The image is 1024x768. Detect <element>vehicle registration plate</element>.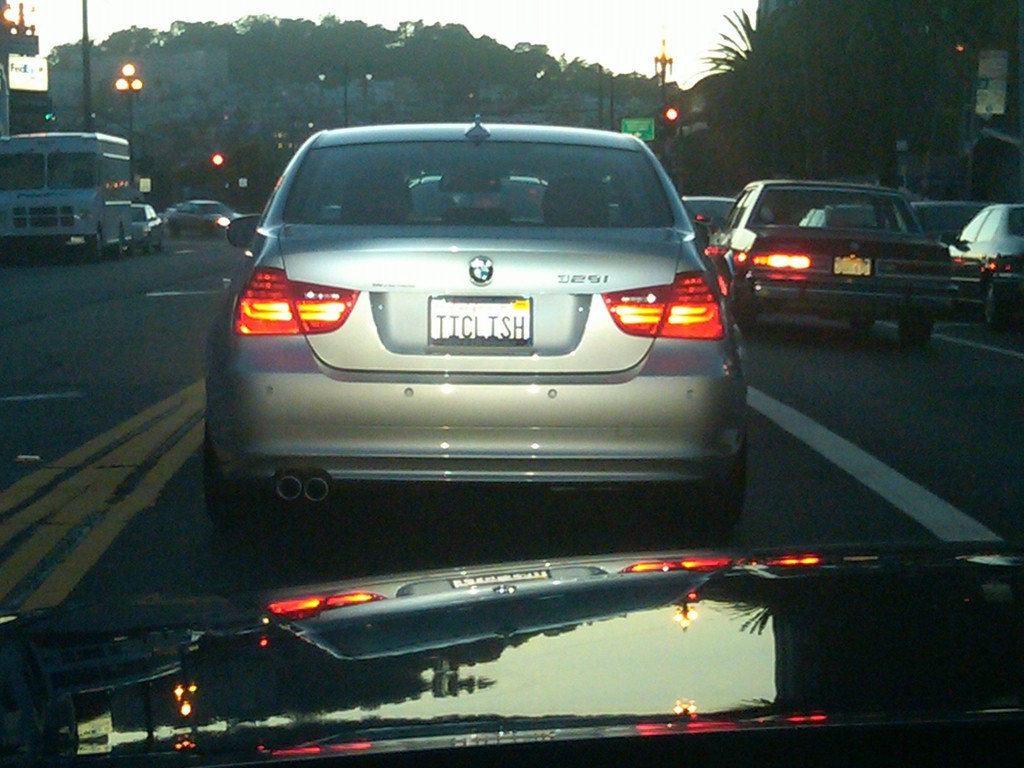
Detection: bbox=[835, 256, 872, 280].
